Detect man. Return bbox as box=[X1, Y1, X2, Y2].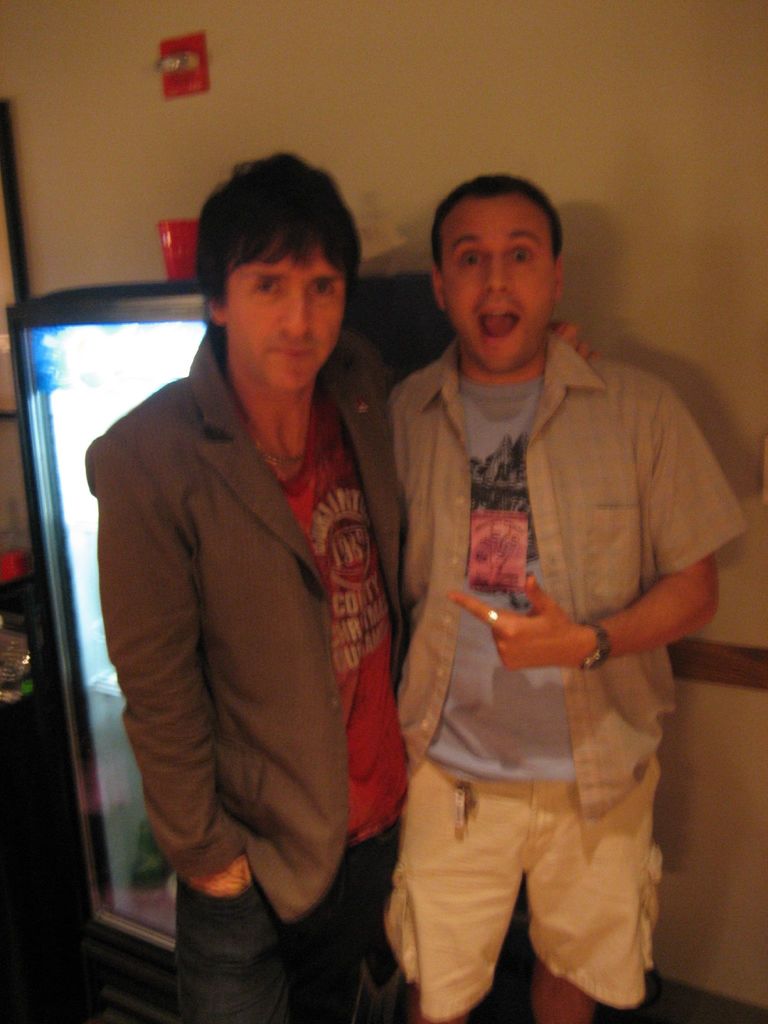
box=[376, 166, 735, 1023].
